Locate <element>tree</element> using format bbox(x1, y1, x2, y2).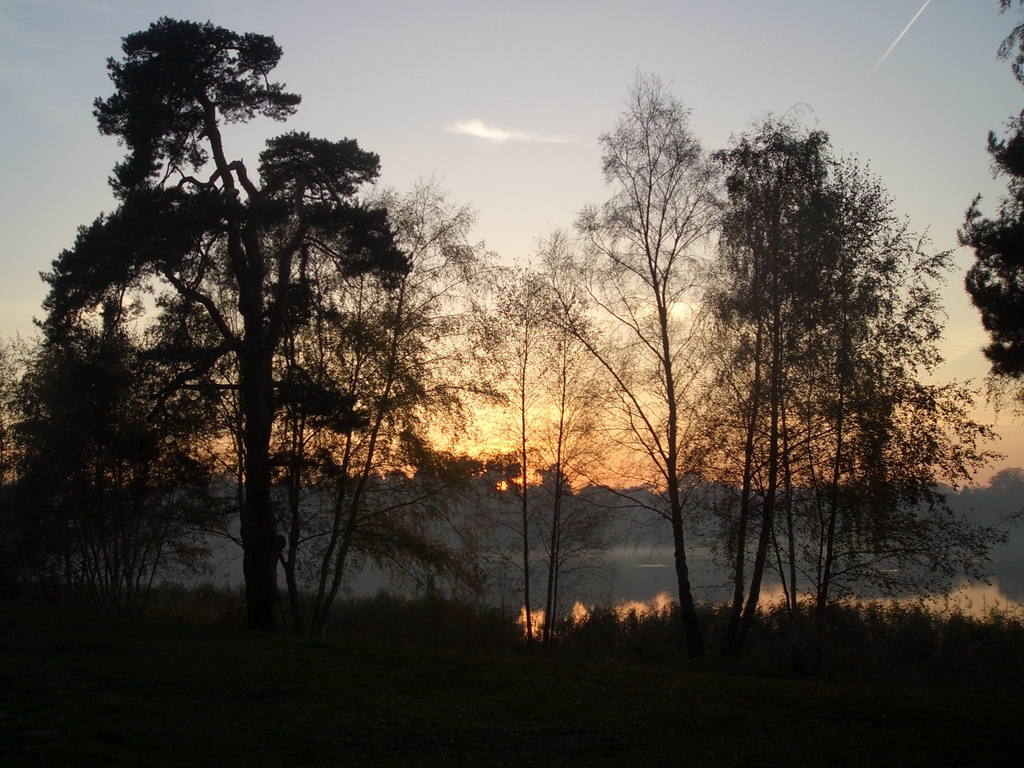
bbox(266, 203, 492, 591).
